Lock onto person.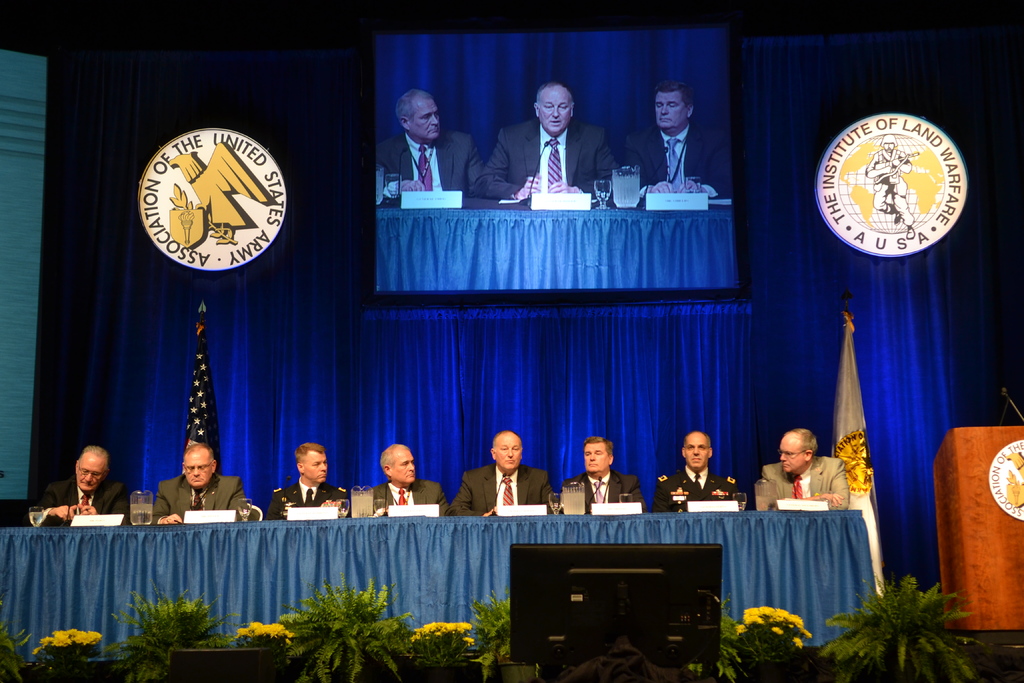
Locked: [x1=364, y1=441, x2=454, y2=518].
